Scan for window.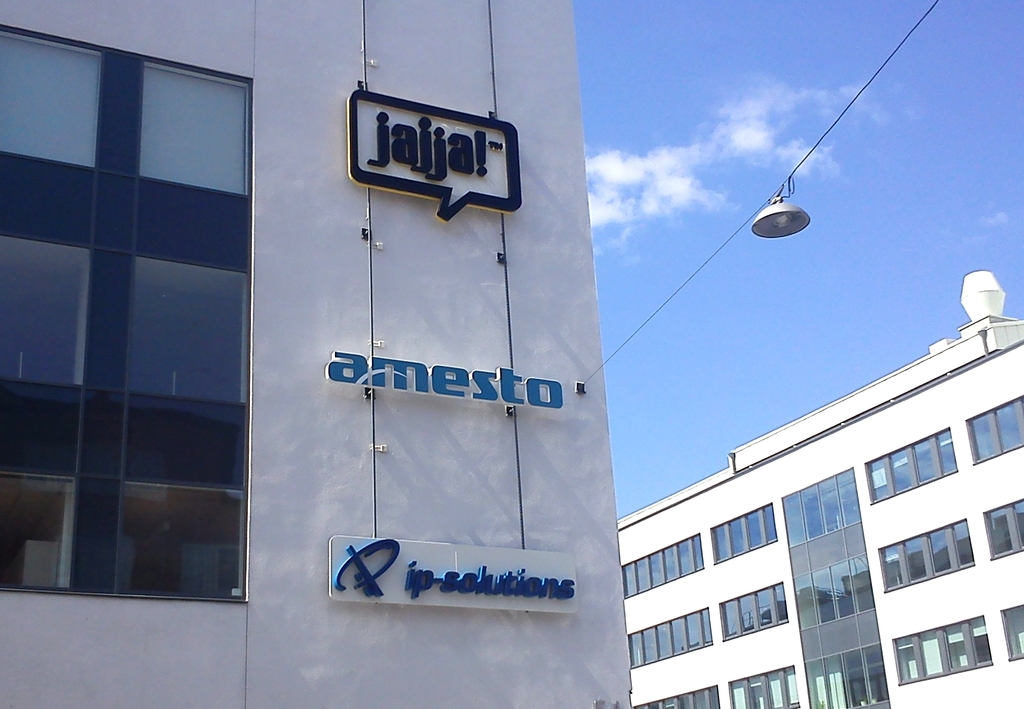
Scan result: box(709, 501, 776, 562).
